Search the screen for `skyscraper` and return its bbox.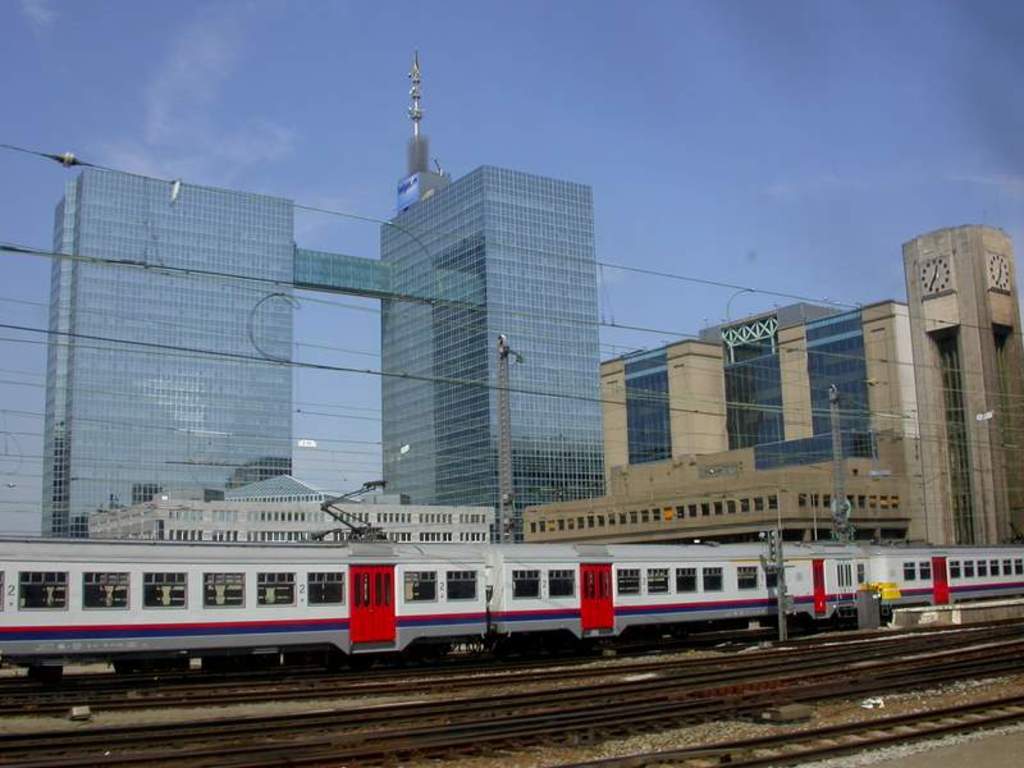
Found: 522, 225, 1023, 548.
